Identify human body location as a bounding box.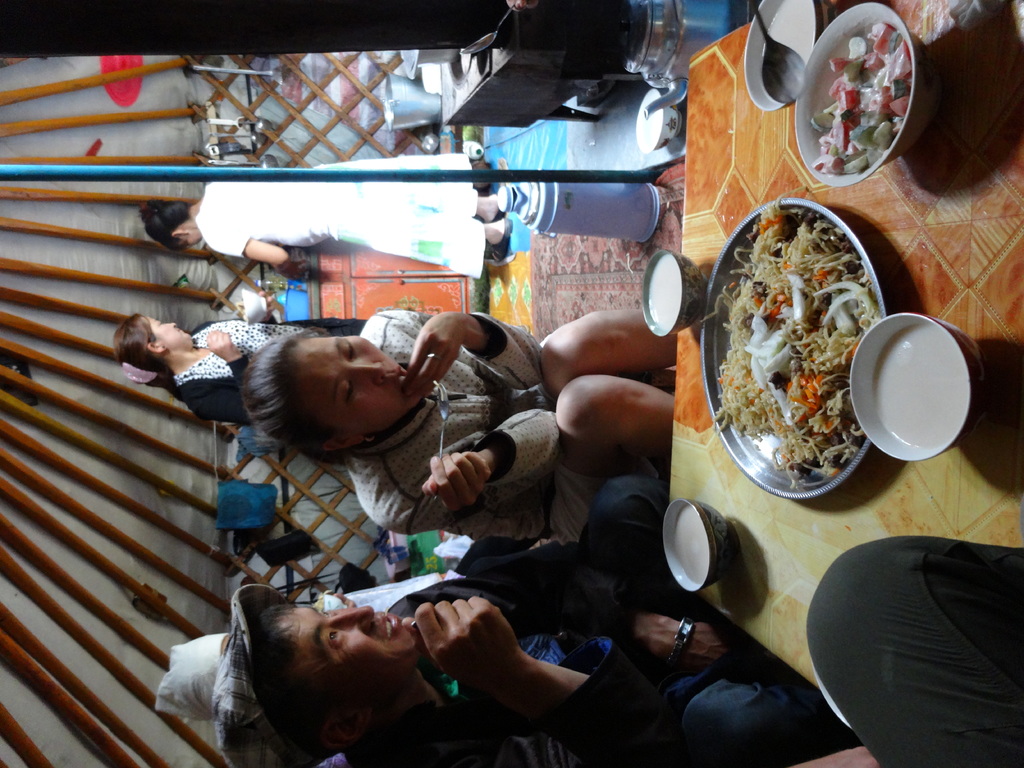
{"left": 238, "top": 305, "right": 676, "bottom": 547}.
